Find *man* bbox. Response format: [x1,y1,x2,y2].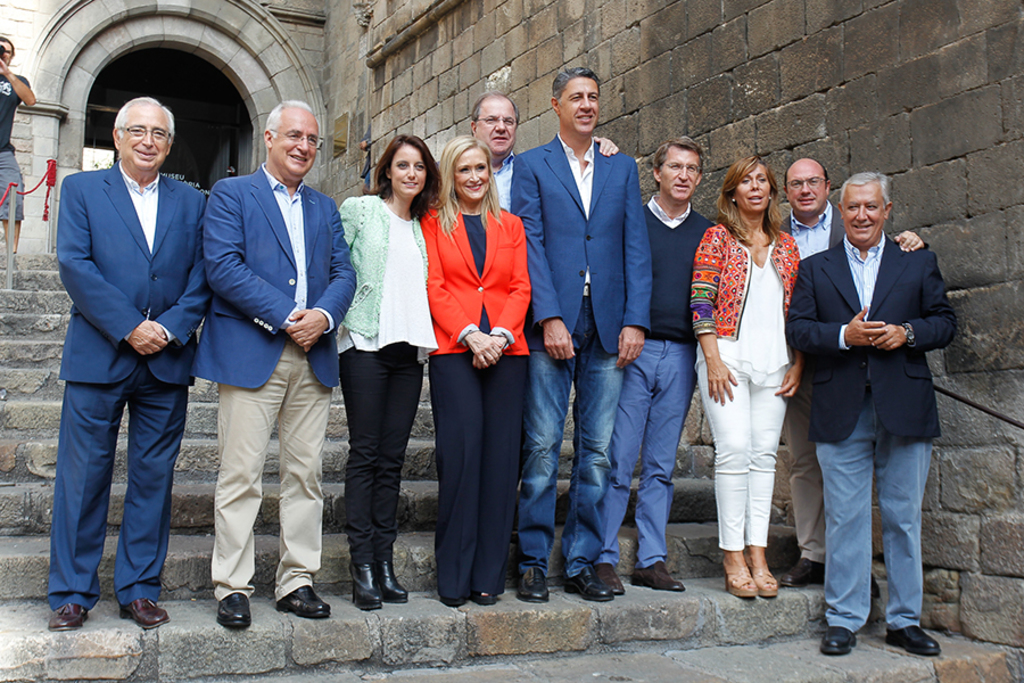
[770,164,961,660].
